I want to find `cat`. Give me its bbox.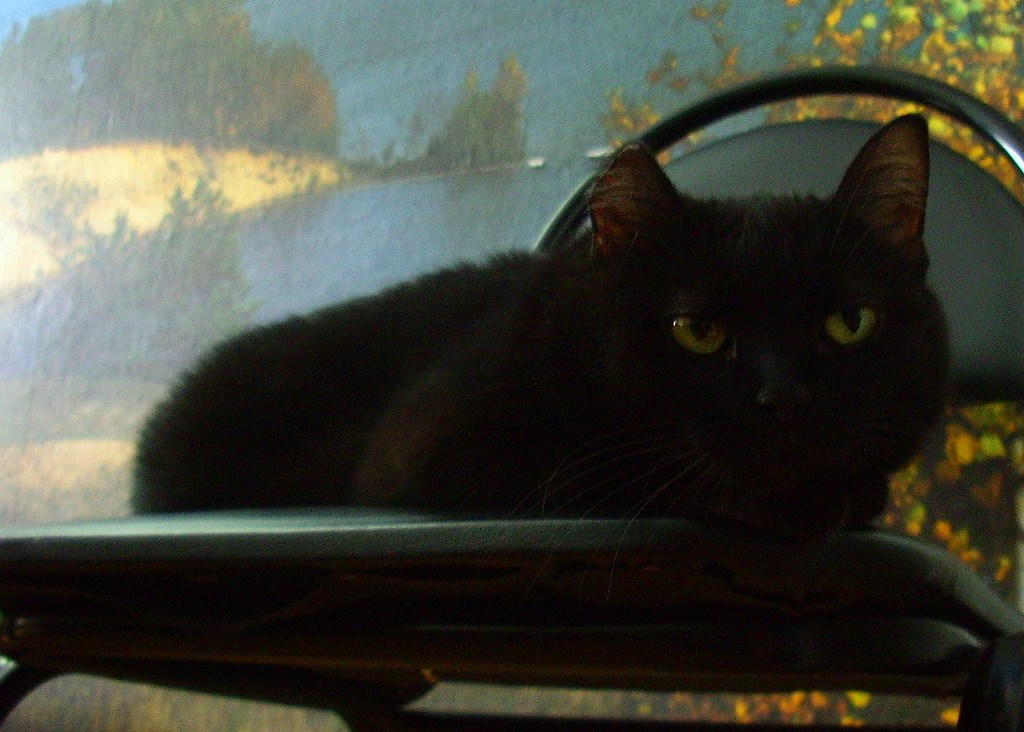
[left=124, top=91, right=960, bottom=583].
